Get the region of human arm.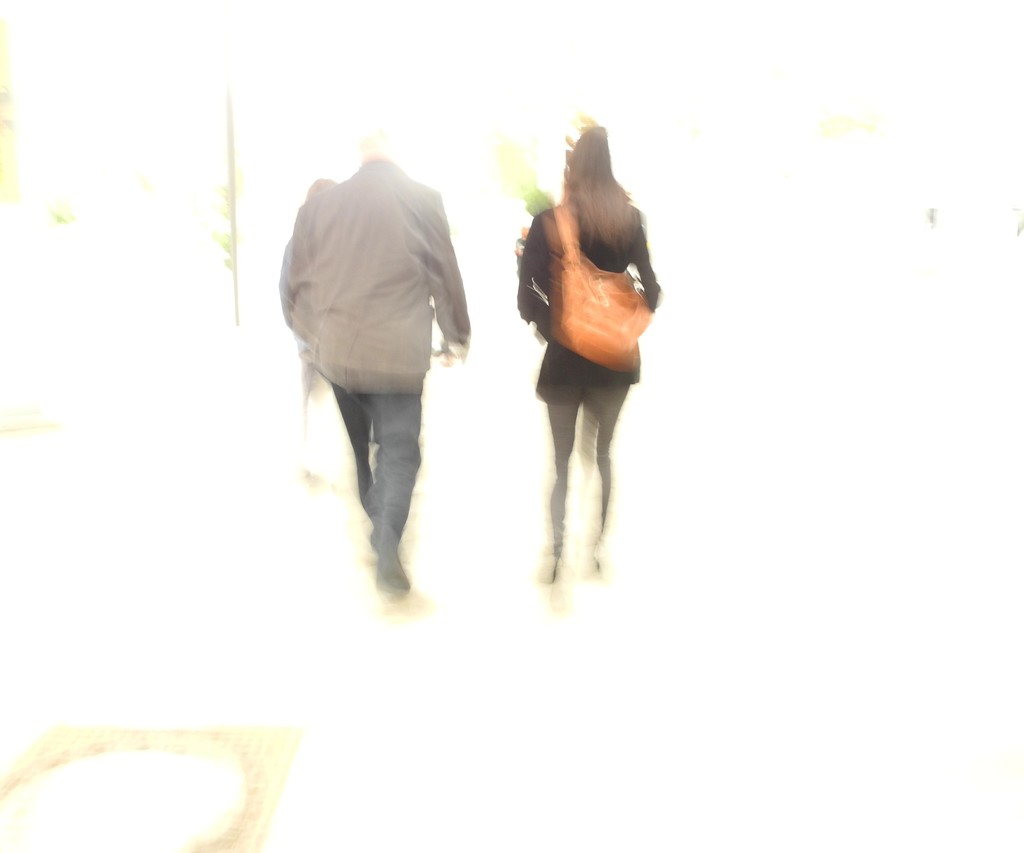
select_region(420, 190, 474, 362).
